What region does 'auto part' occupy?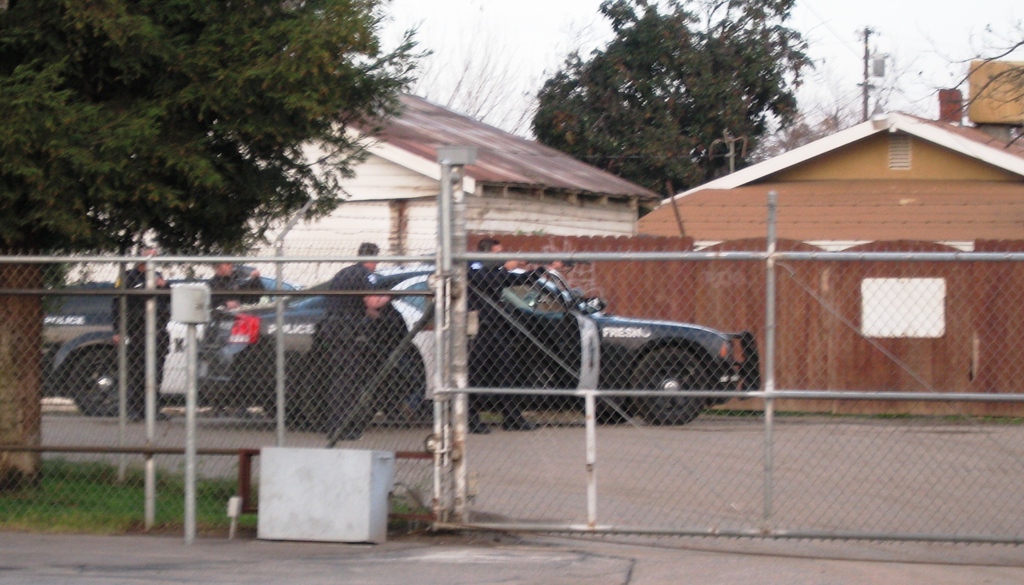
crop(628, 349, 712, 427).
